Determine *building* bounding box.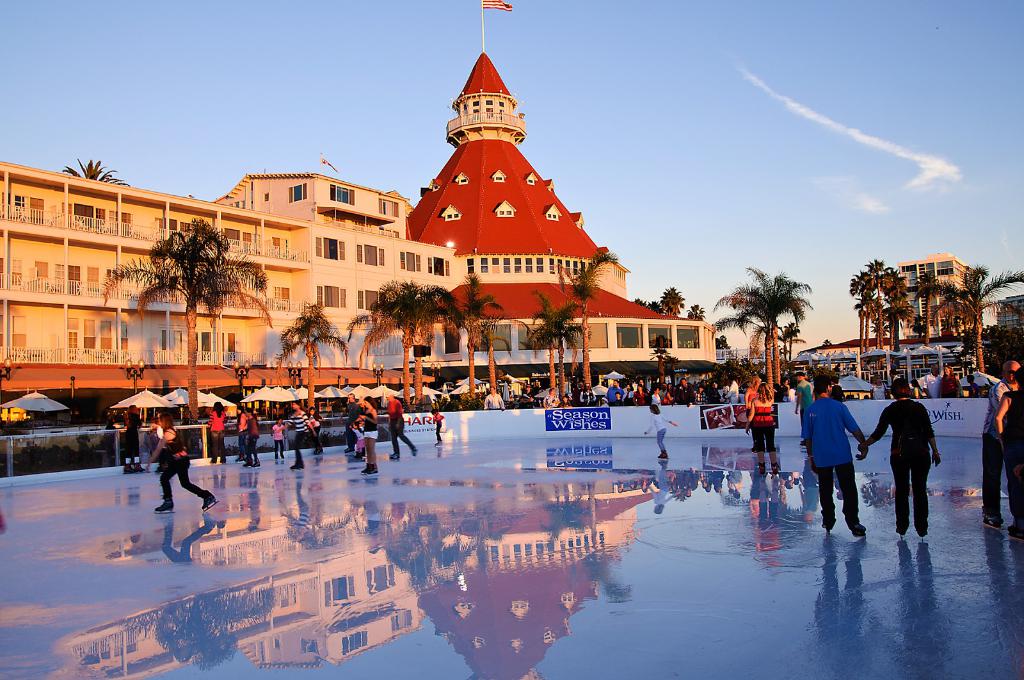
Determined: [x1=995, y1=296, x2=1023, y2=330].
